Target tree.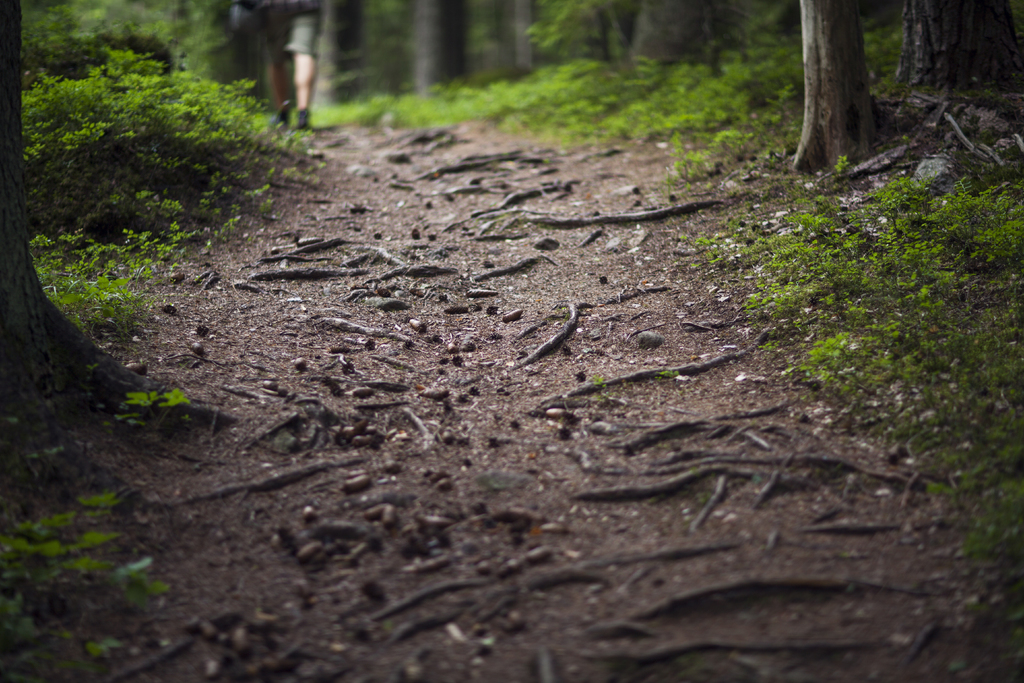
Target region: bbox(900, 0, 1023, 100).
